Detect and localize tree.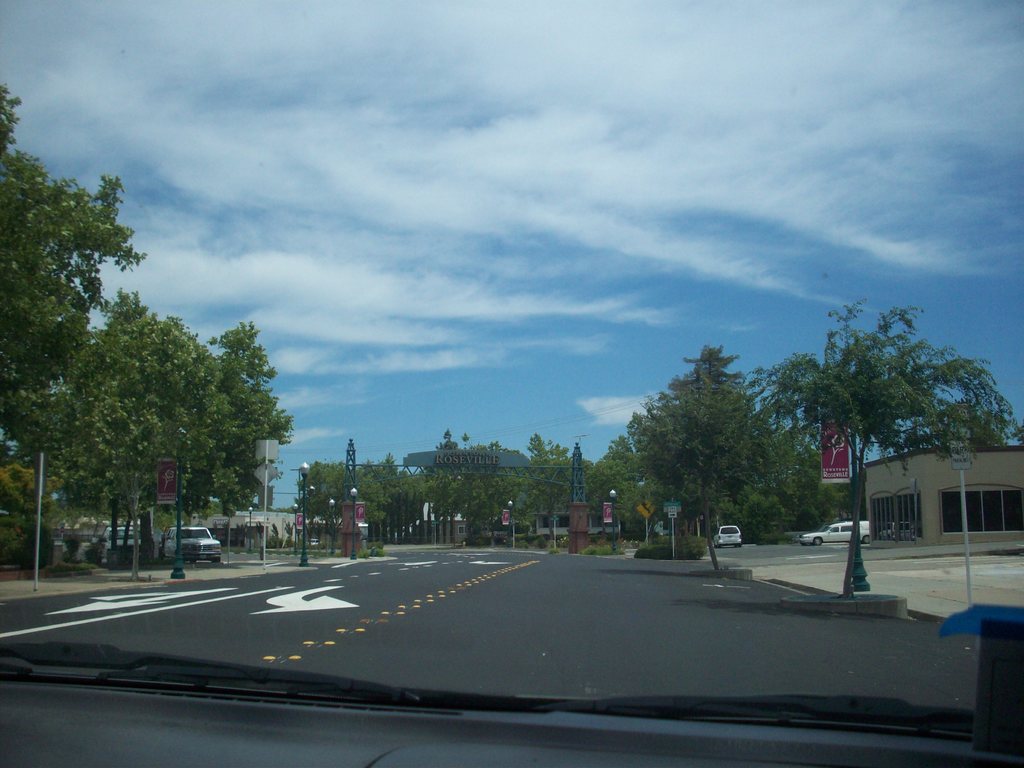
Localized at rect(0, 85, 152, 458).
